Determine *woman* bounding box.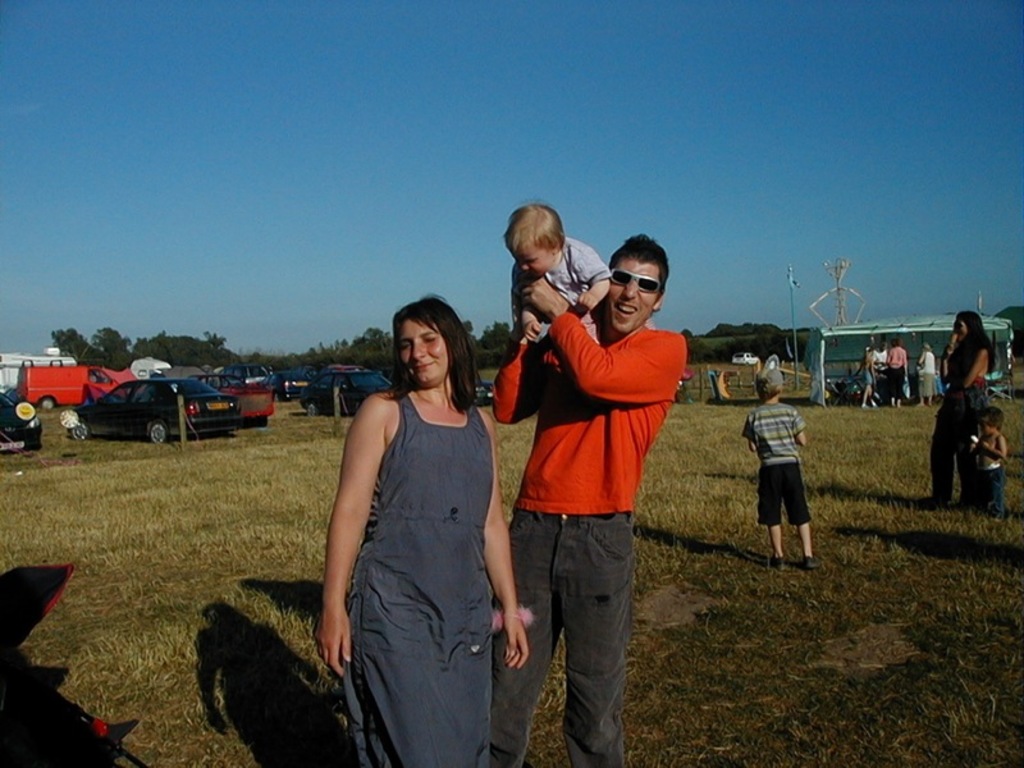
Determined: bbox(851, 346, 878, 410).
